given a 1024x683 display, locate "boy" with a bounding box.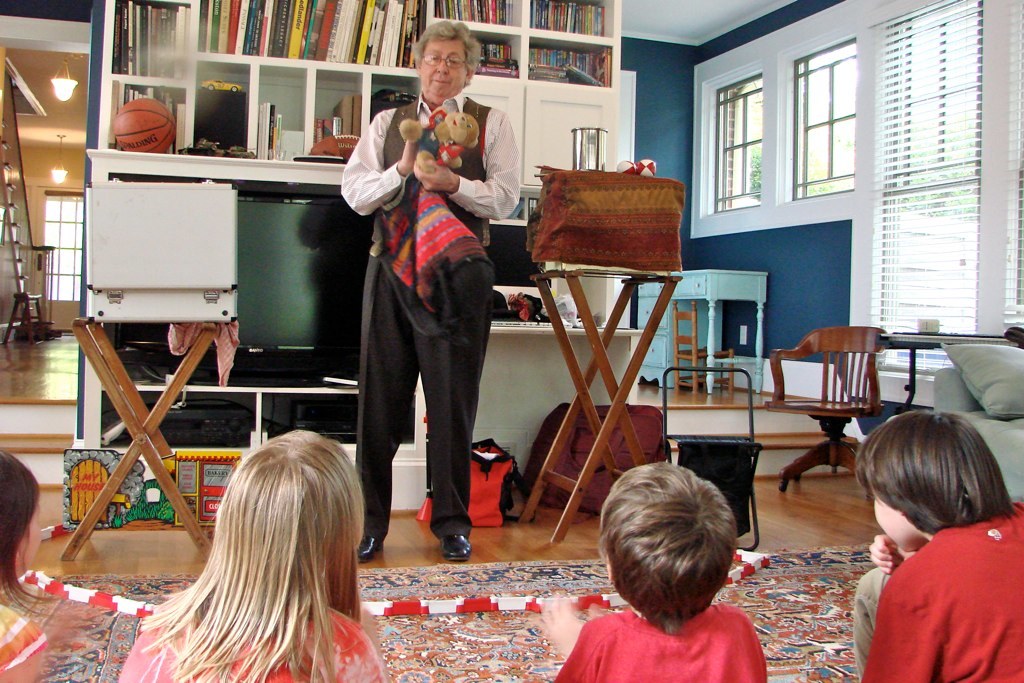
Located: {"left": 849, "top": 408, "right": 1023, "bottom": 682}.
